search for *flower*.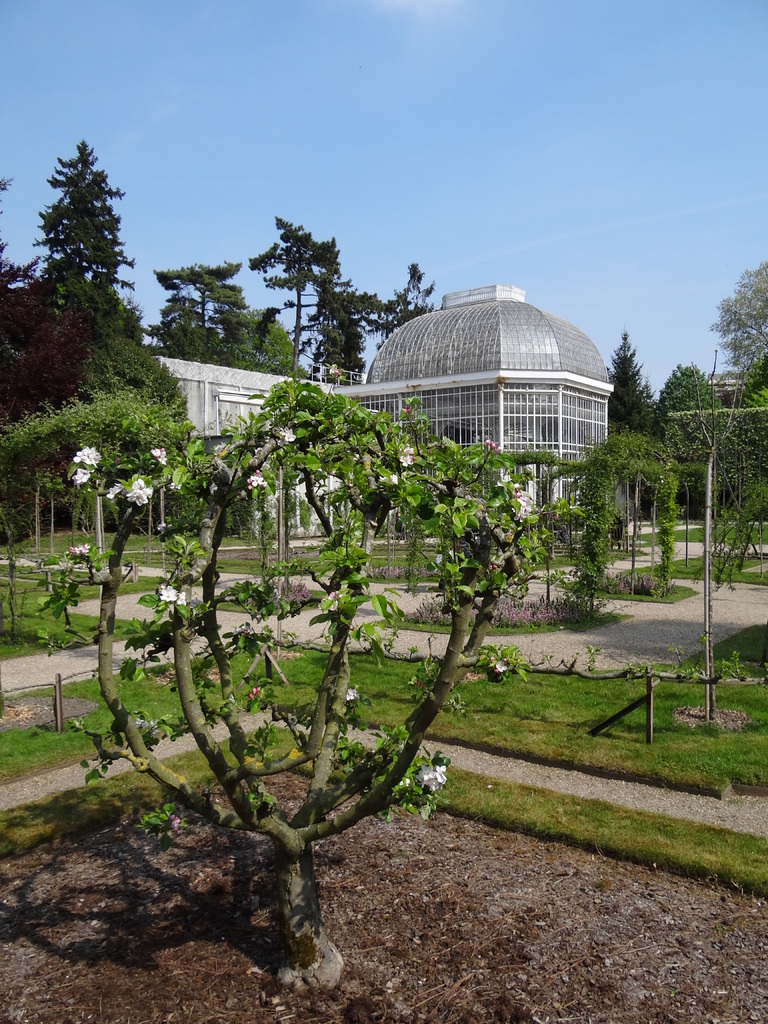
Found at <region>159, 584, 179, 601</region>.
